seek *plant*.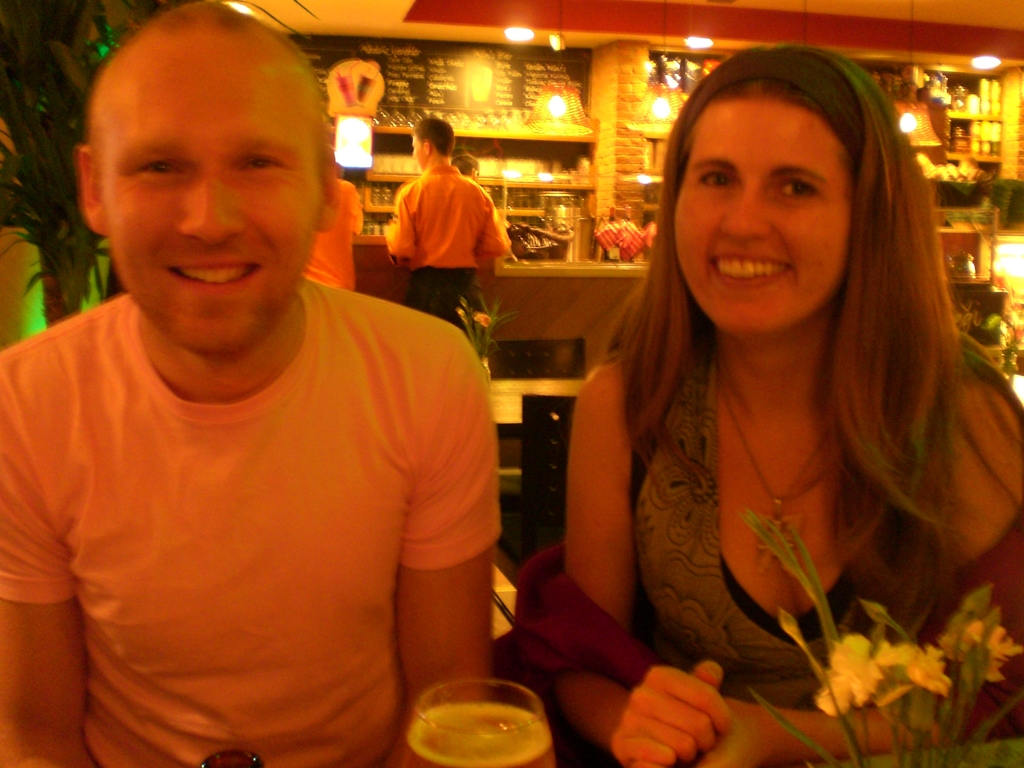
bbox=(749, 495, 1023, 767).
